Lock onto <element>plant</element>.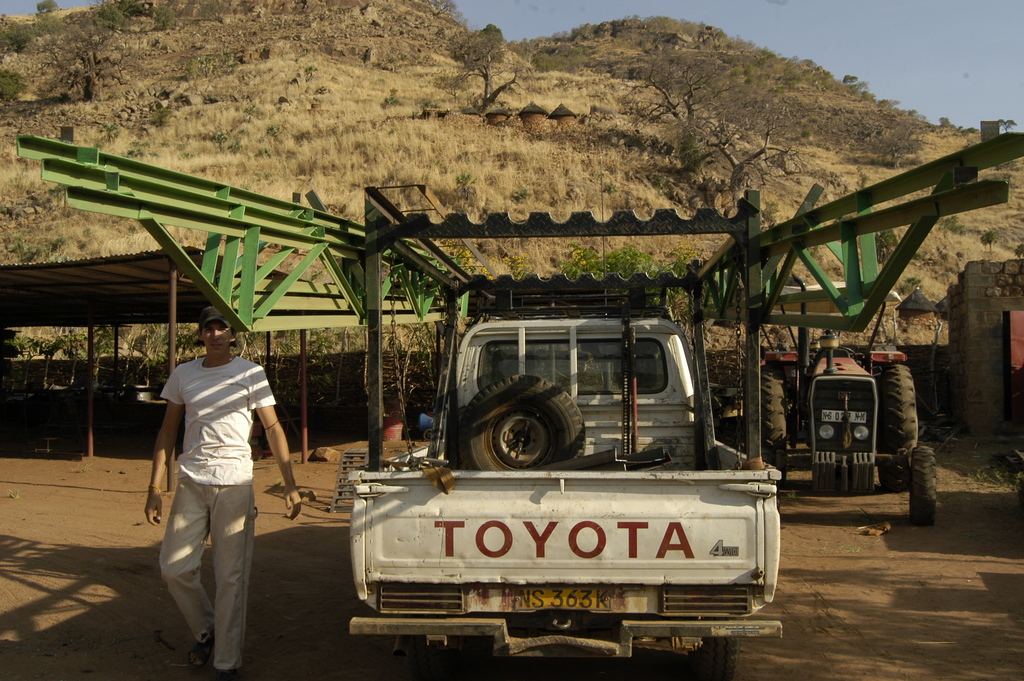
Locked: x1=99 y1=115 x2=120 y2=144.
